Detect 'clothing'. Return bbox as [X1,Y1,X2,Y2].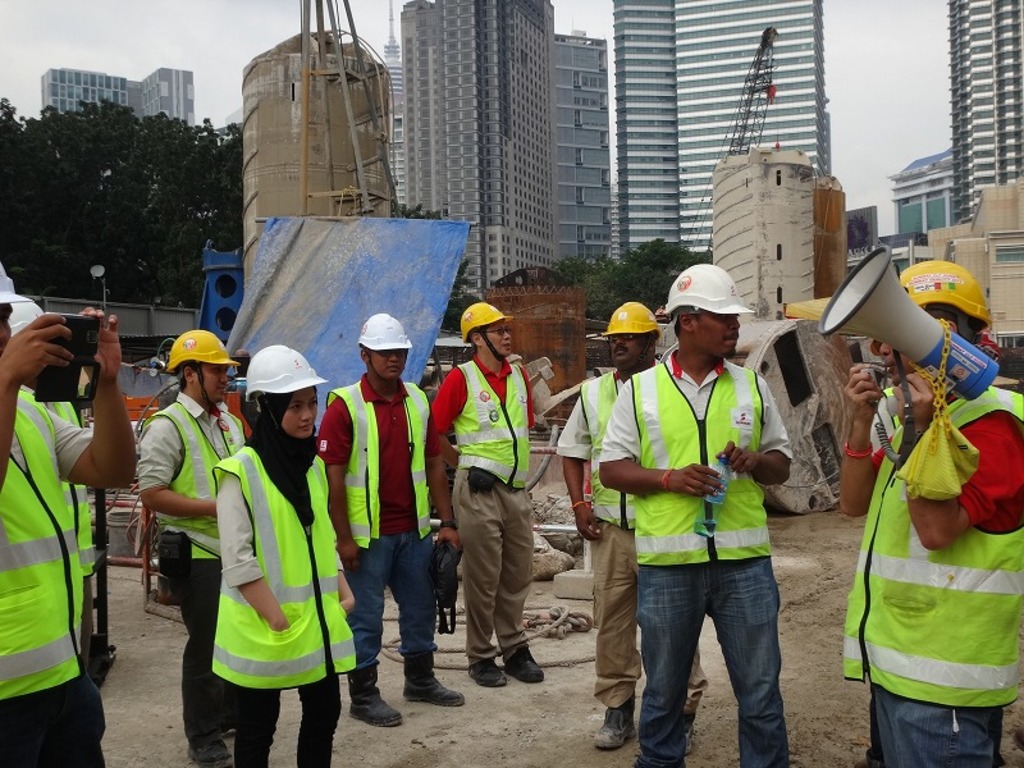
[0,406,95,759].
